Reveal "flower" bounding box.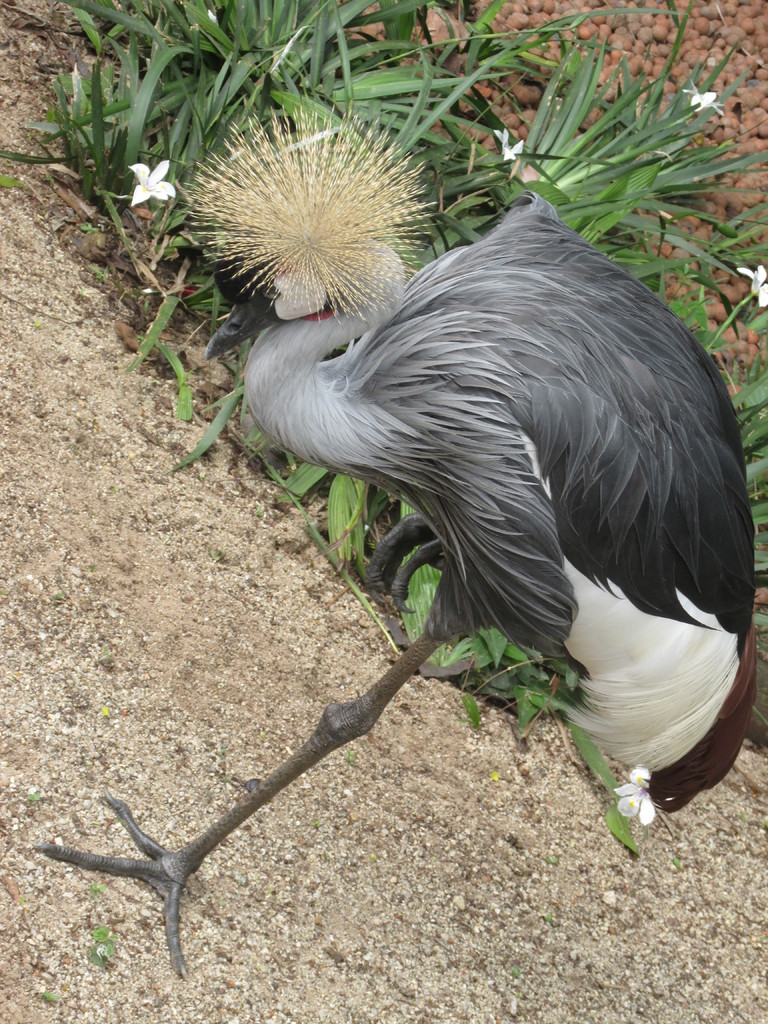
Revealed: <region>102, 133, 172, 211</region>.
